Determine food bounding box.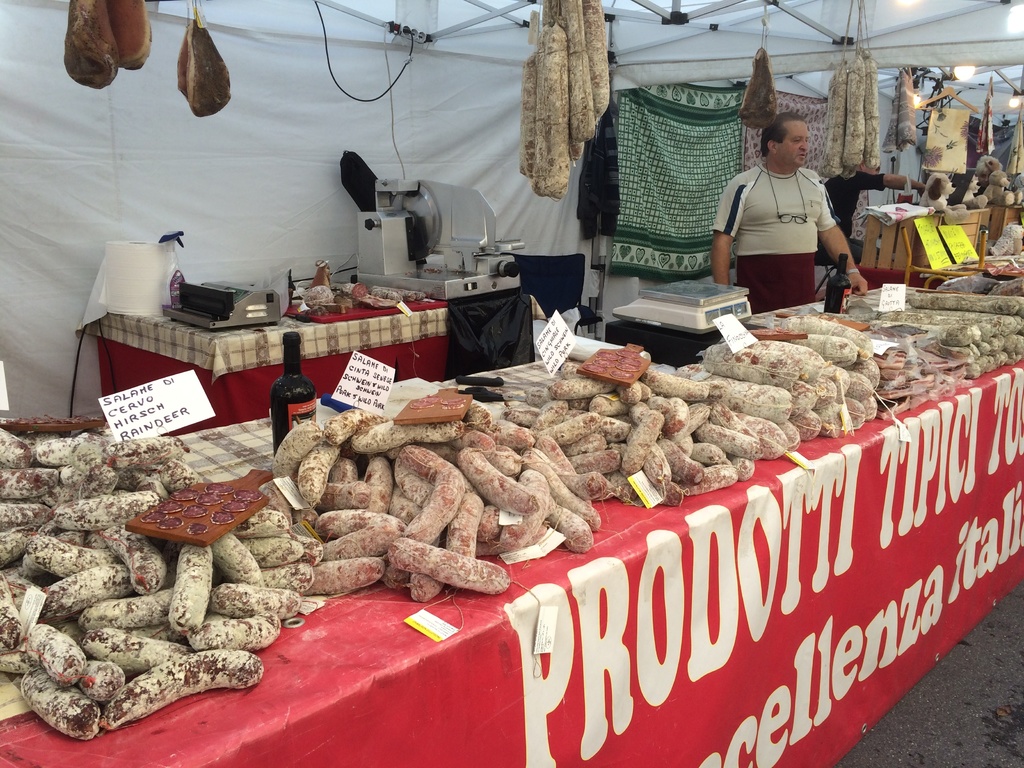
Determined: rect(817, 51, 882, 182).
